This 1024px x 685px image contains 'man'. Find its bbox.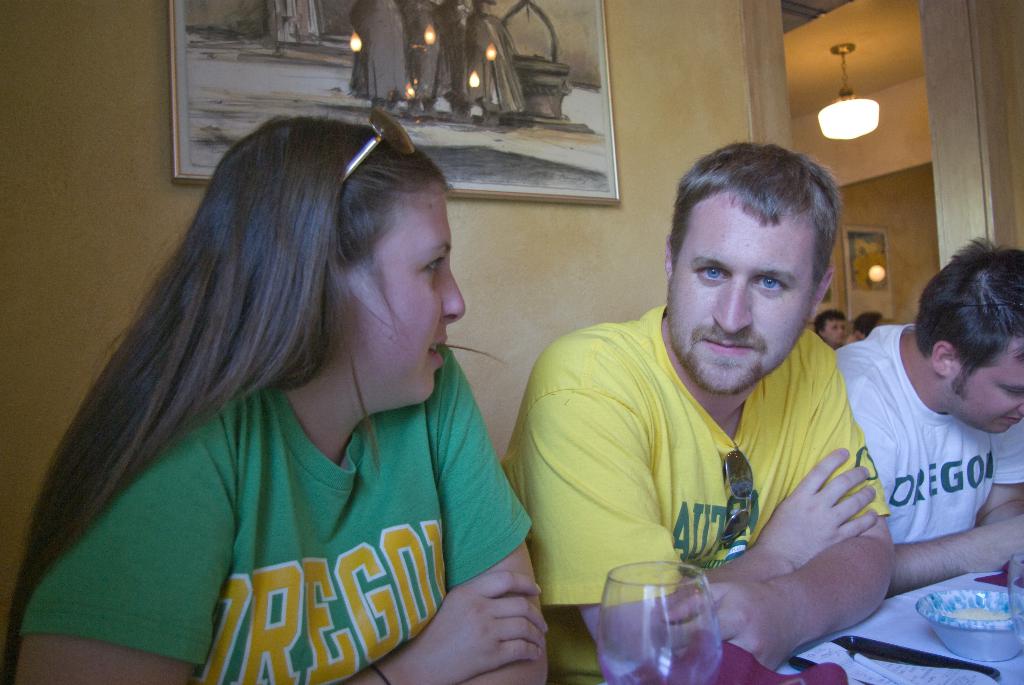
502 143 933 658.
